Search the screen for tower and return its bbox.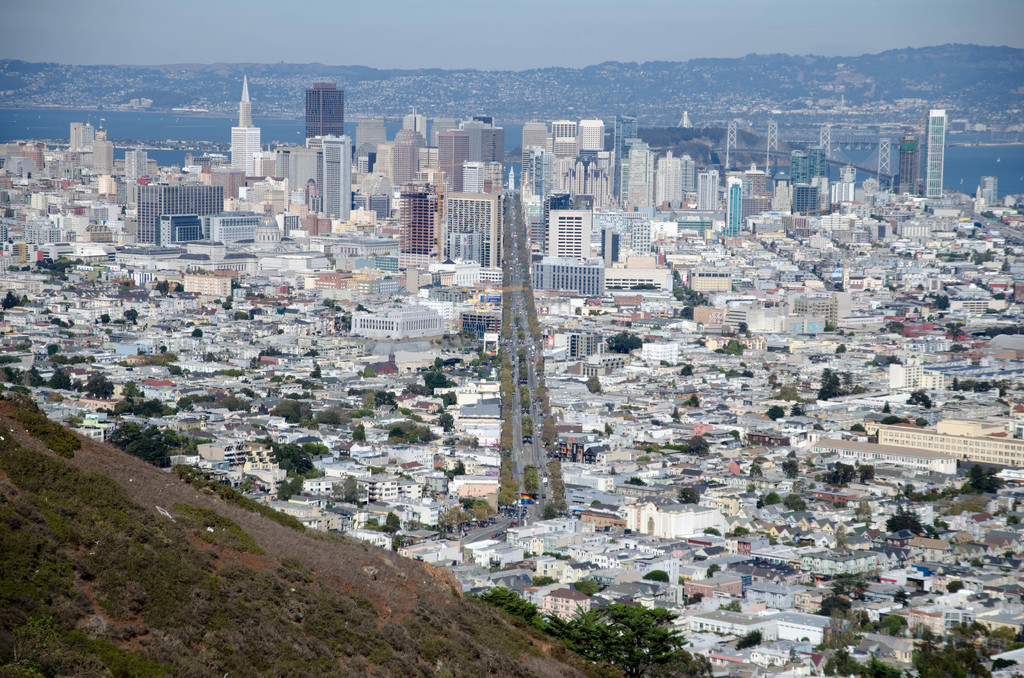
Found: 526/120/779/298.
